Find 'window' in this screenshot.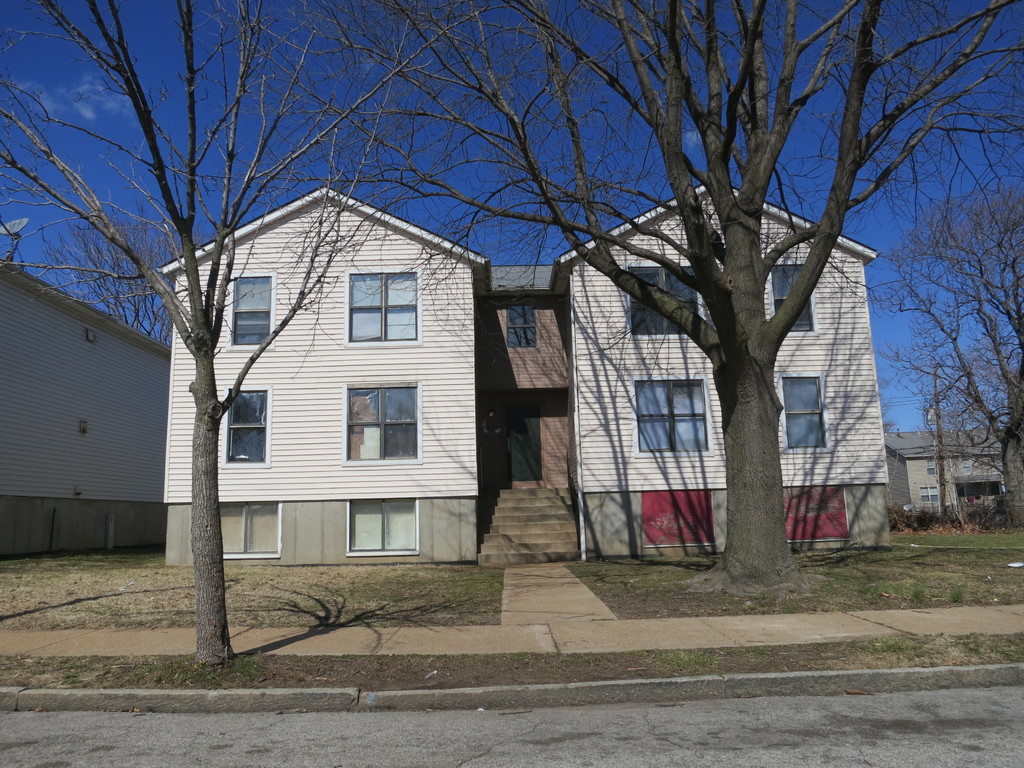
The bounding box for 'window' is locate(770, 261, 816, 340).
